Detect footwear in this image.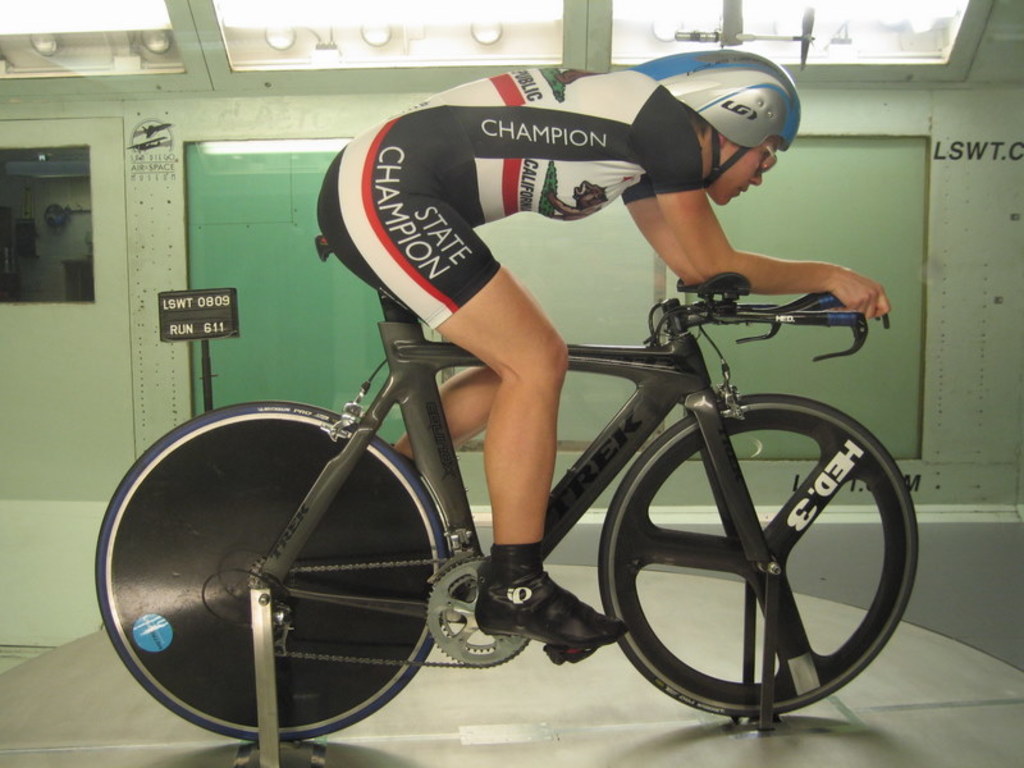
Detection: crop(465, 564, 634, 649).
